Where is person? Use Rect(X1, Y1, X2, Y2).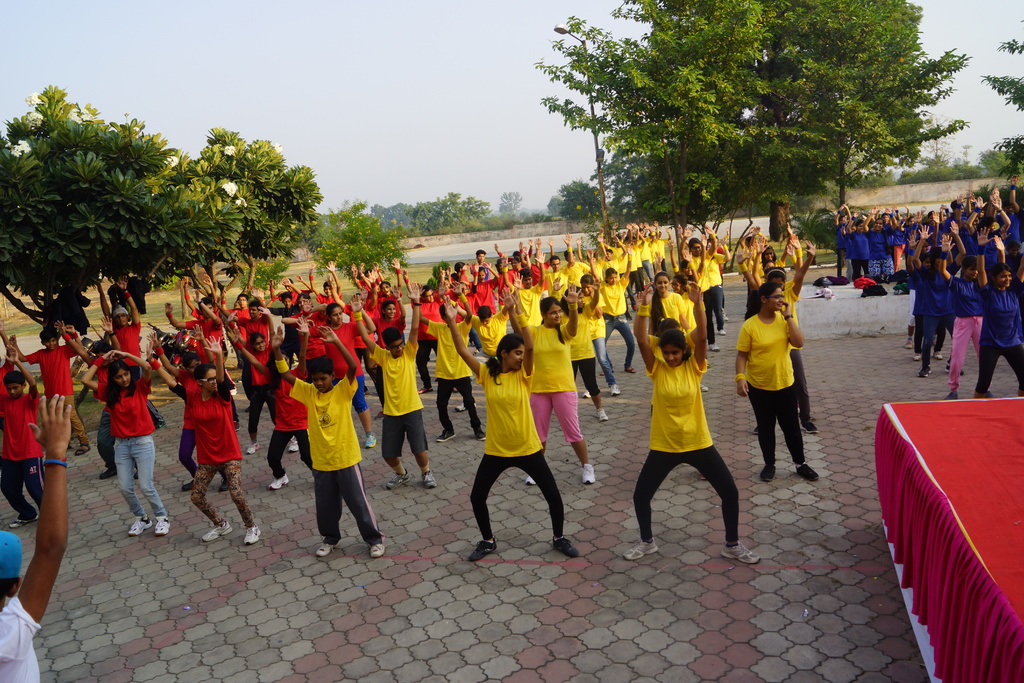
Rect(0, 399, 72, 682).
